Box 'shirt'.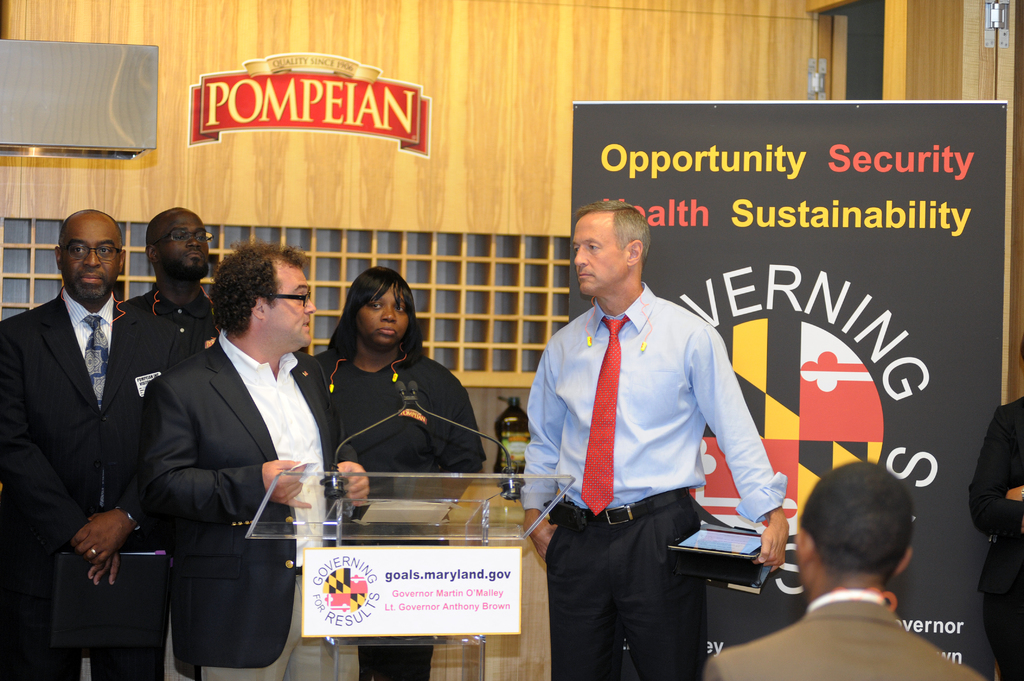
box=[216, 331, 325, 566].
